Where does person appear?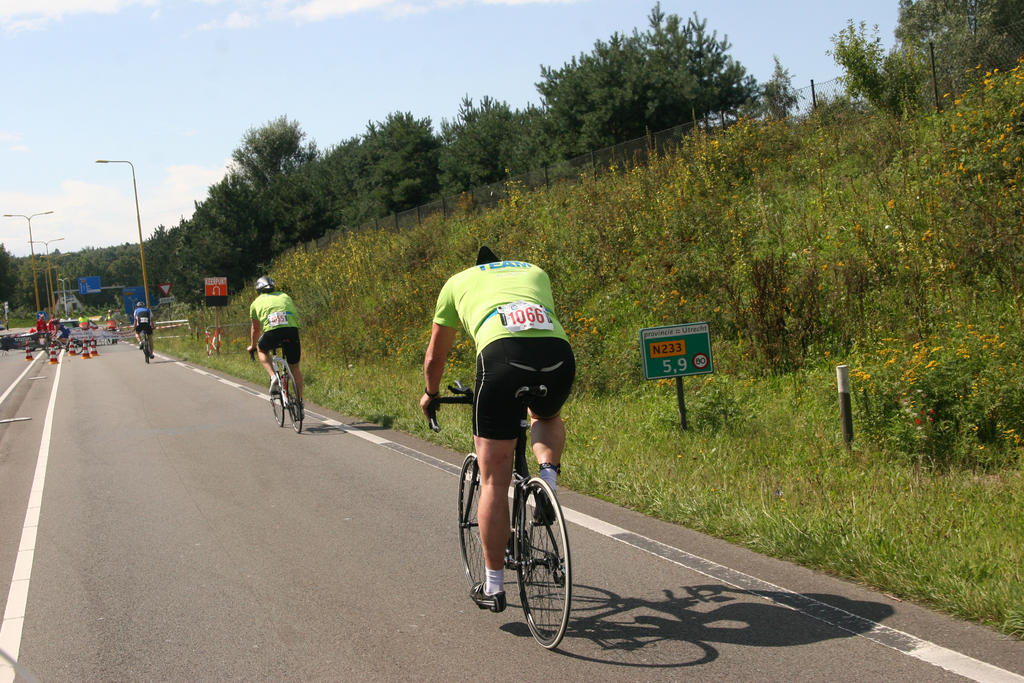
Appears at {"x1": 36, "y1": 311, "x2": 49, "y2": 339}.
